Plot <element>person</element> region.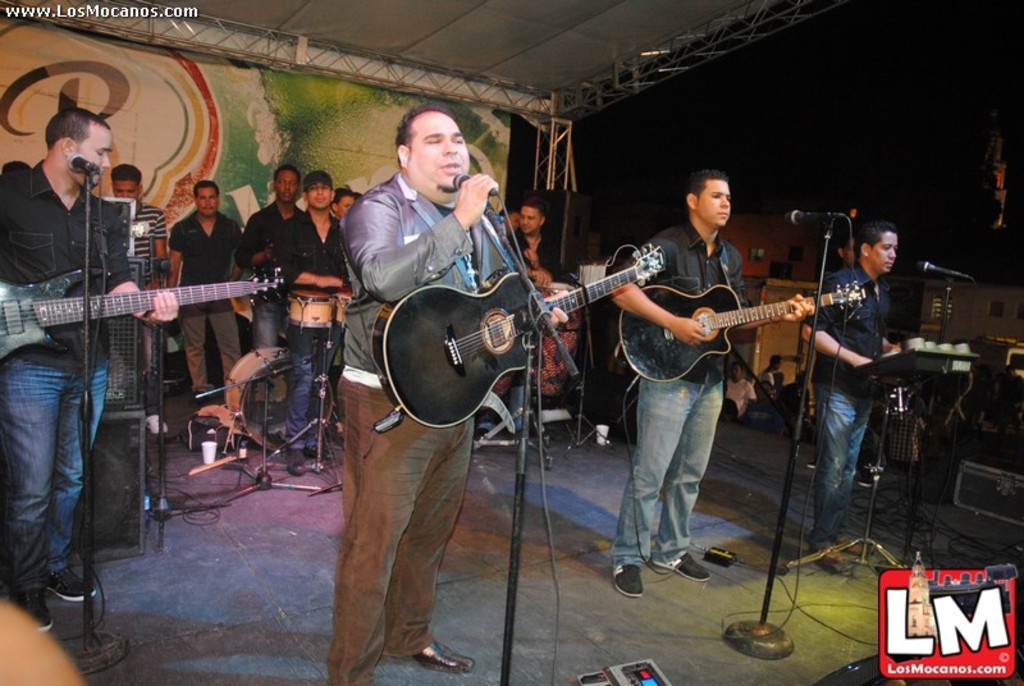
Plotted at select_region(0, 106, 182, 631).
